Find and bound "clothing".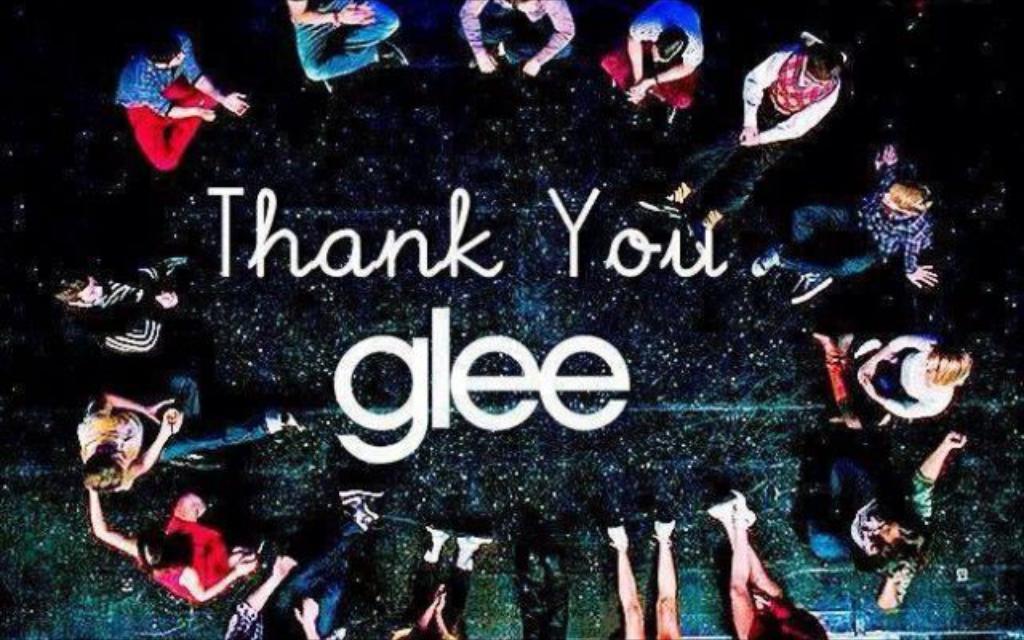
Bound: {"left": 523, "top": 581, "right": 571, "bottom": 638}.
